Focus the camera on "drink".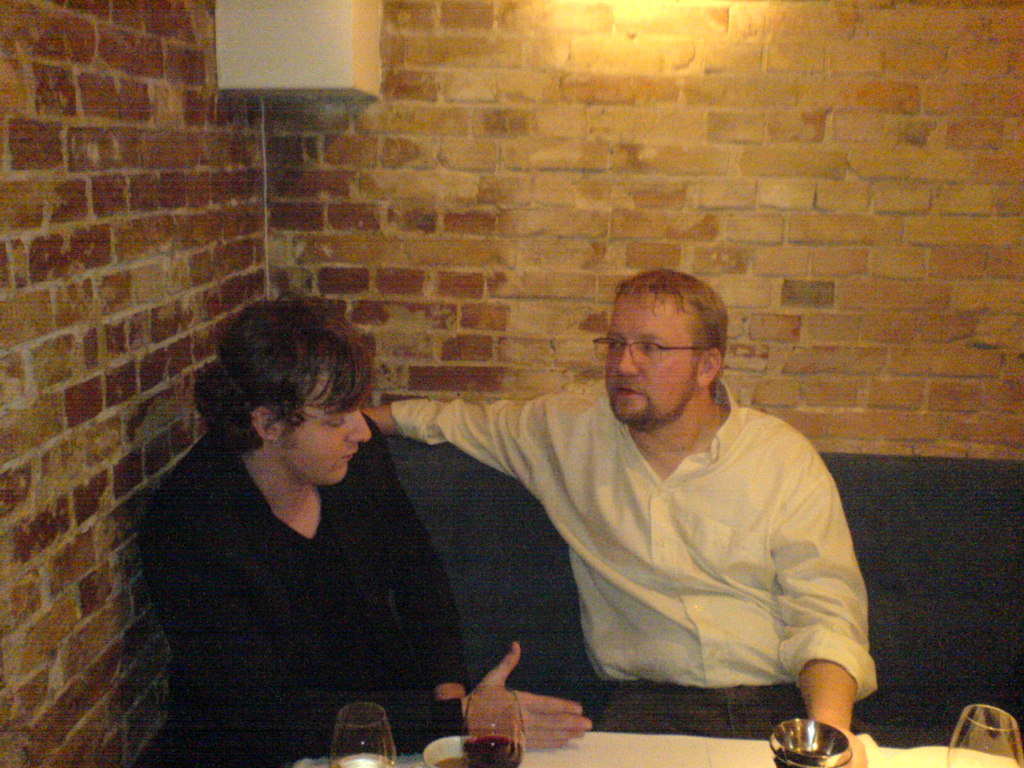
Focus region: (left=459, top=729, right=527, bottom=767).
